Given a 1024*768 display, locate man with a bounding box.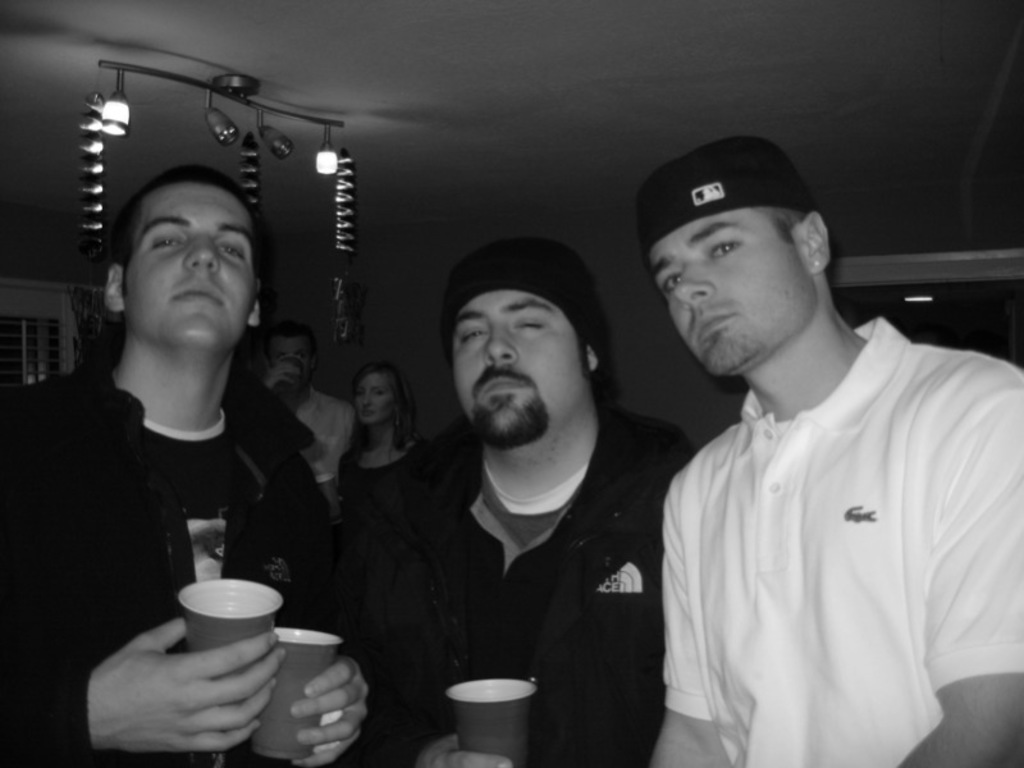
Located: x1=250, y1=323, x2=353, y2=530.
